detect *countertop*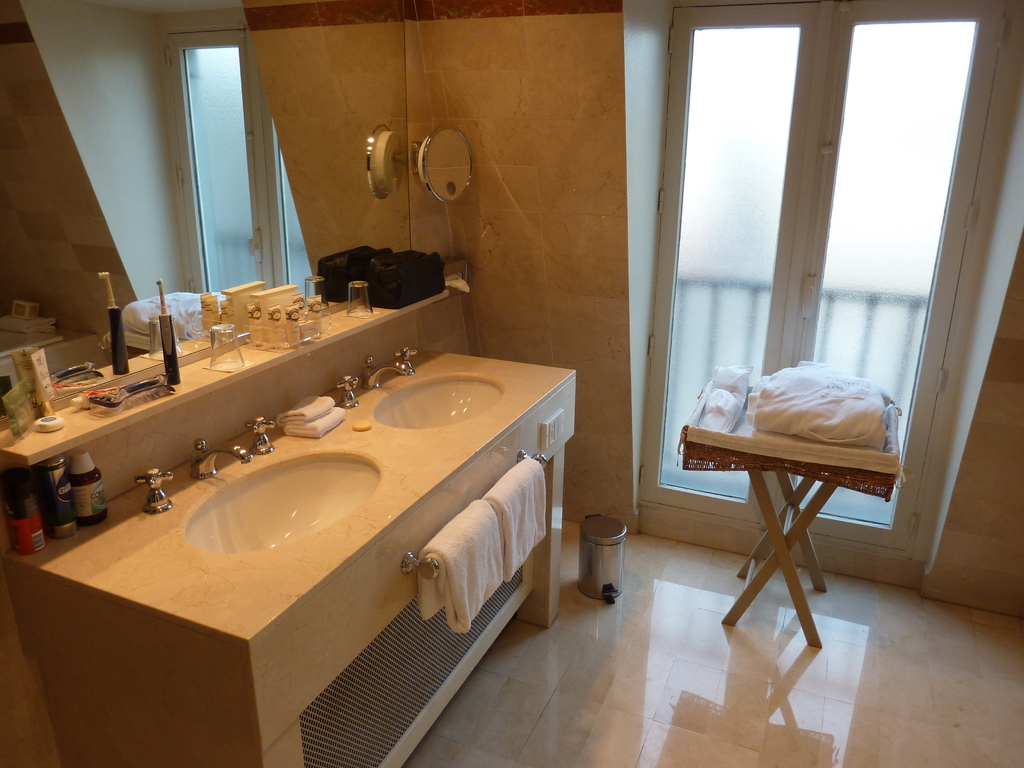
(0, 259, 473, 557)
